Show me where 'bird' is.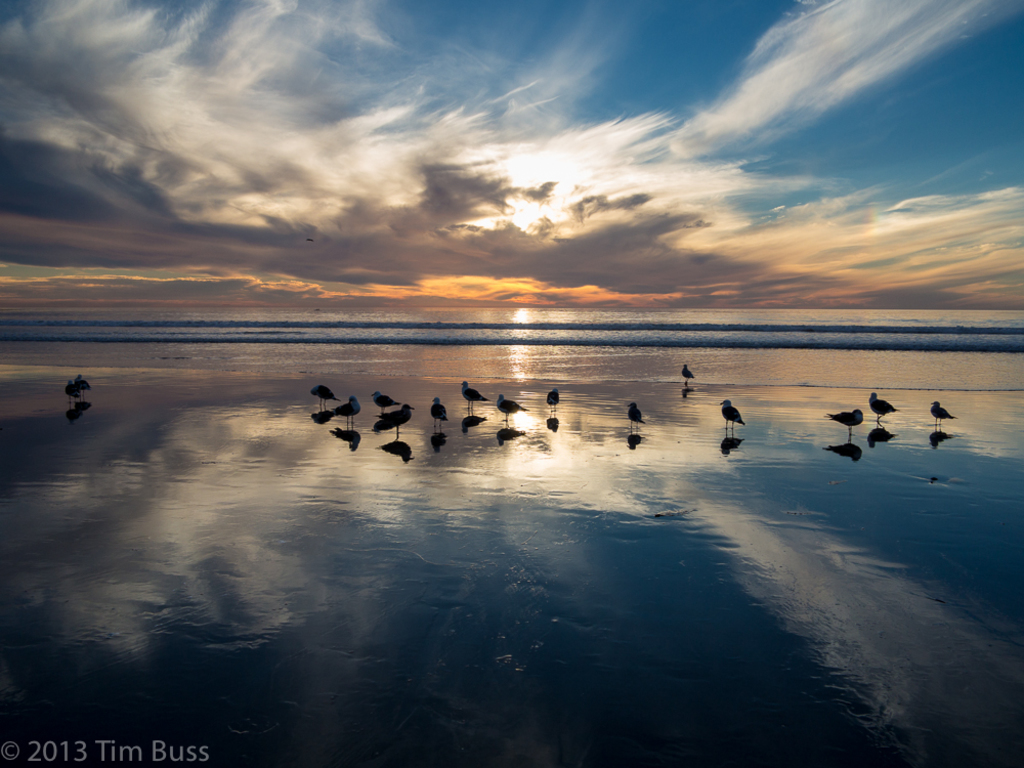
'bird' is at left=717, top=395, right=742, bottom=431.
